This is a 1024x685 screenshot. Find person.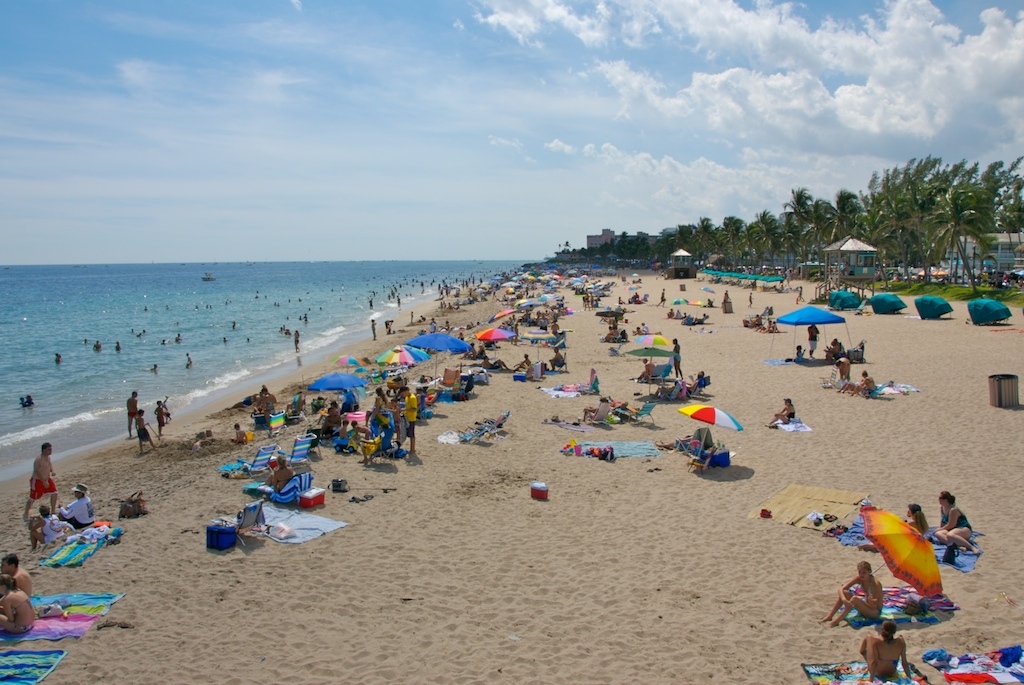
Bounding box: BBox(815, 562, 879, 627).
